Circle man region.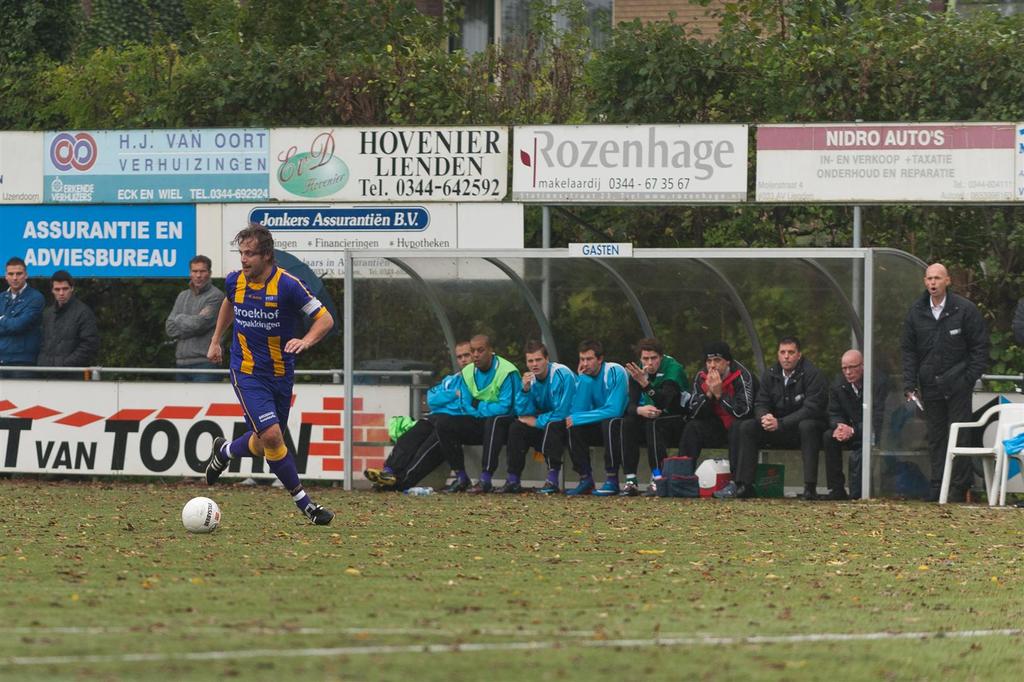
Region: 671, 342, 770, 501.
